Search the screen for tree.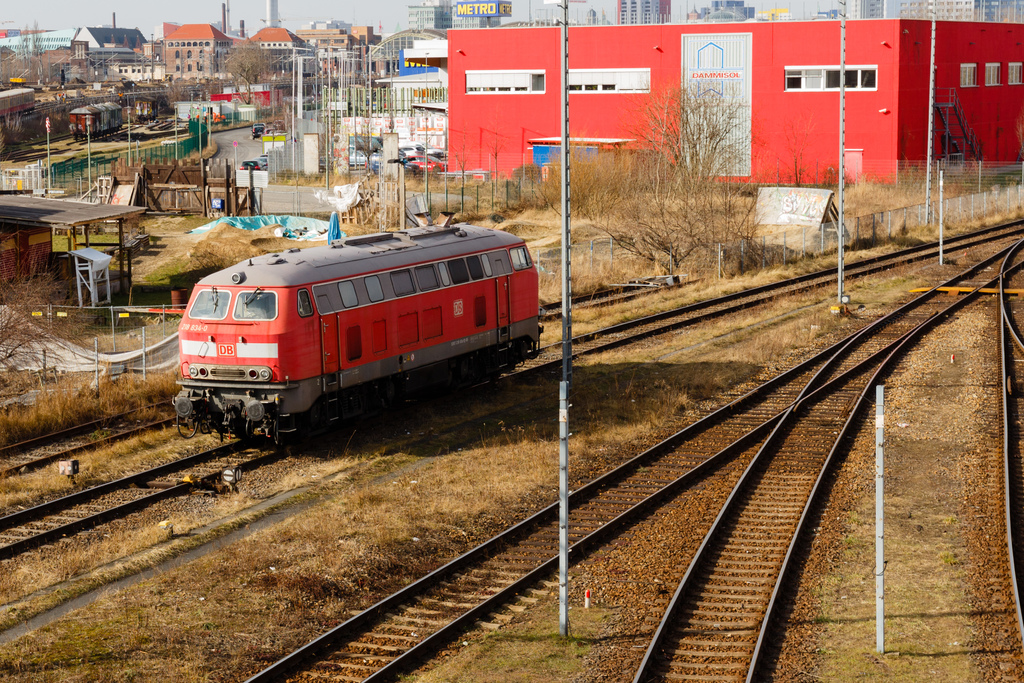
Found at 0:233:96:386.
